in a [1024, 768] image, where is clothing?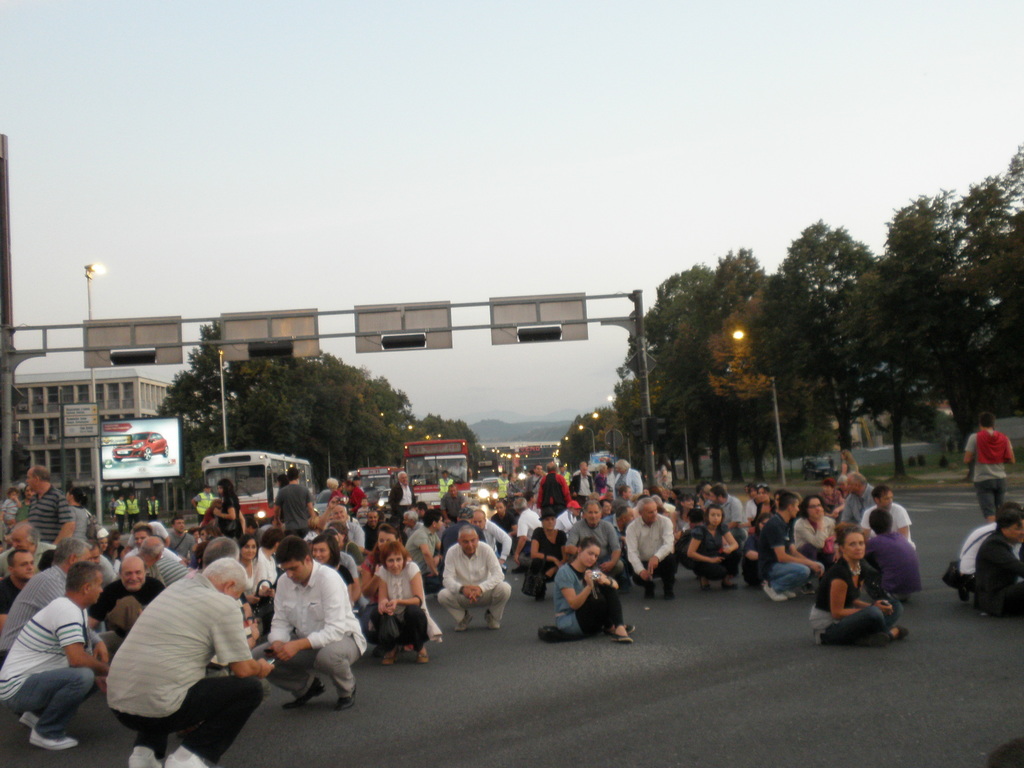
Rect(810, 562, 906, 650).
